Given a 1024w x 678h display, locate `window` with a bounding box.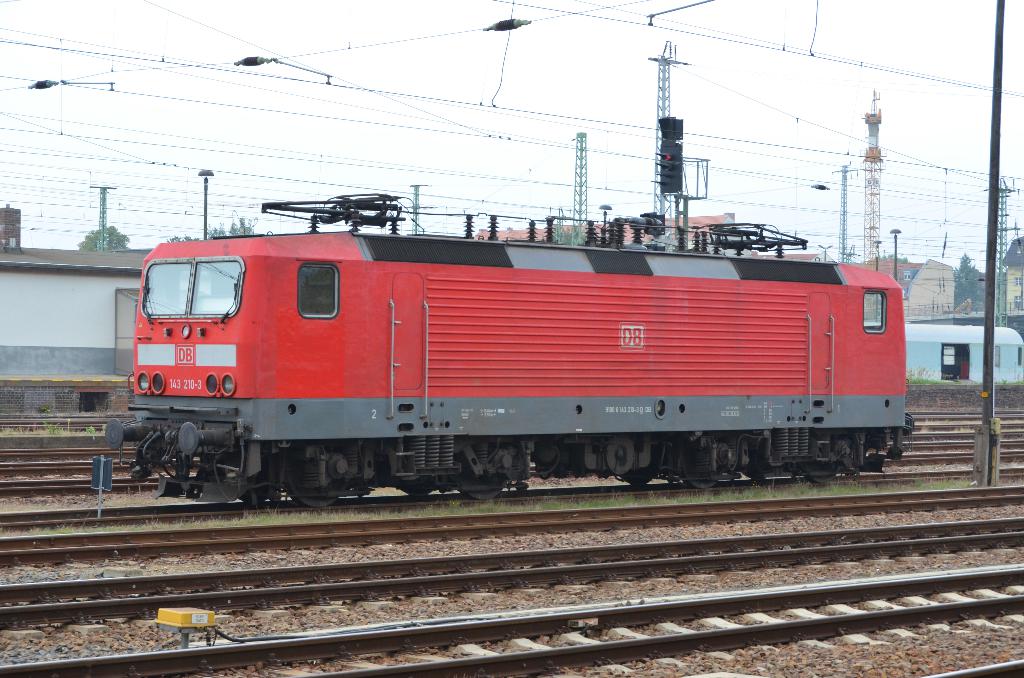
Located: x1=1014 y1=275 x2=1023 y2=286.
